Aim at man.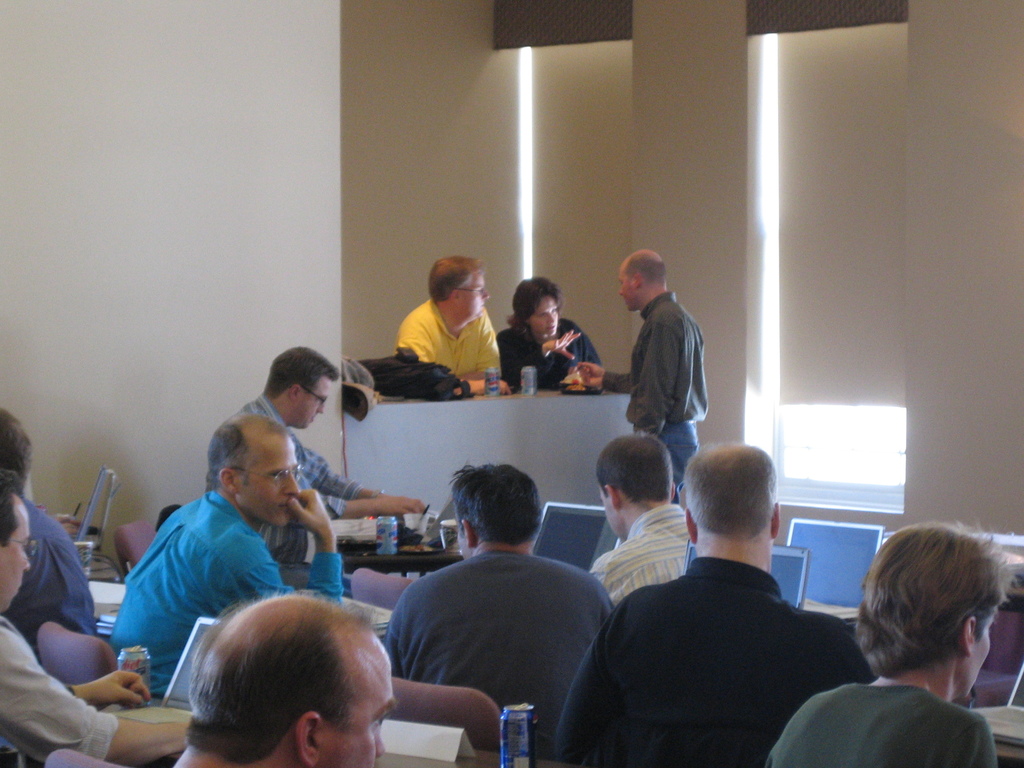
Aimed at {"left": 174, "top": 598, "right": 400, "bottom": 767}.
